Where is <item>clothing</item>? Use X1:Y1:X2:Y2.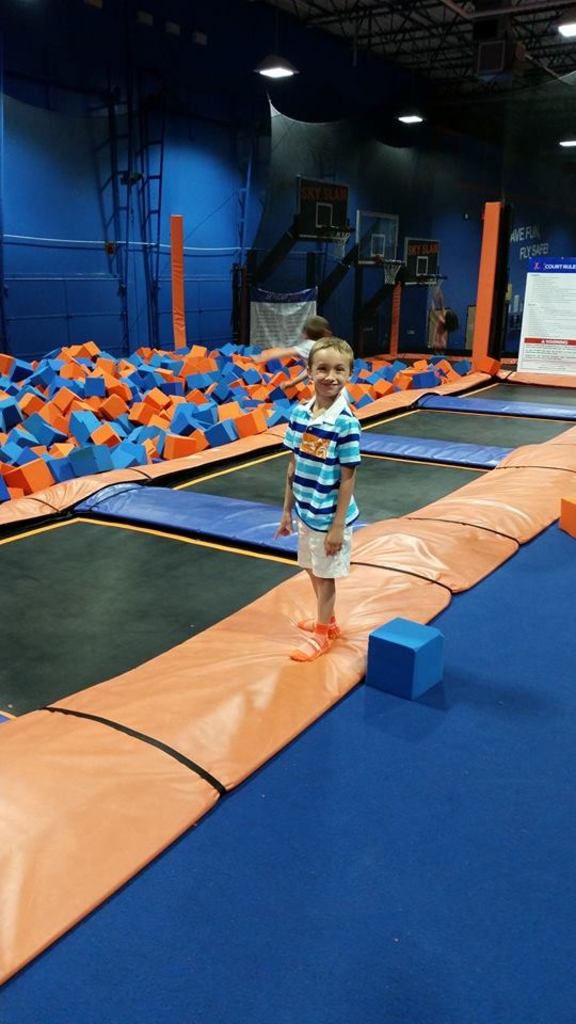
275:352:372:543.
